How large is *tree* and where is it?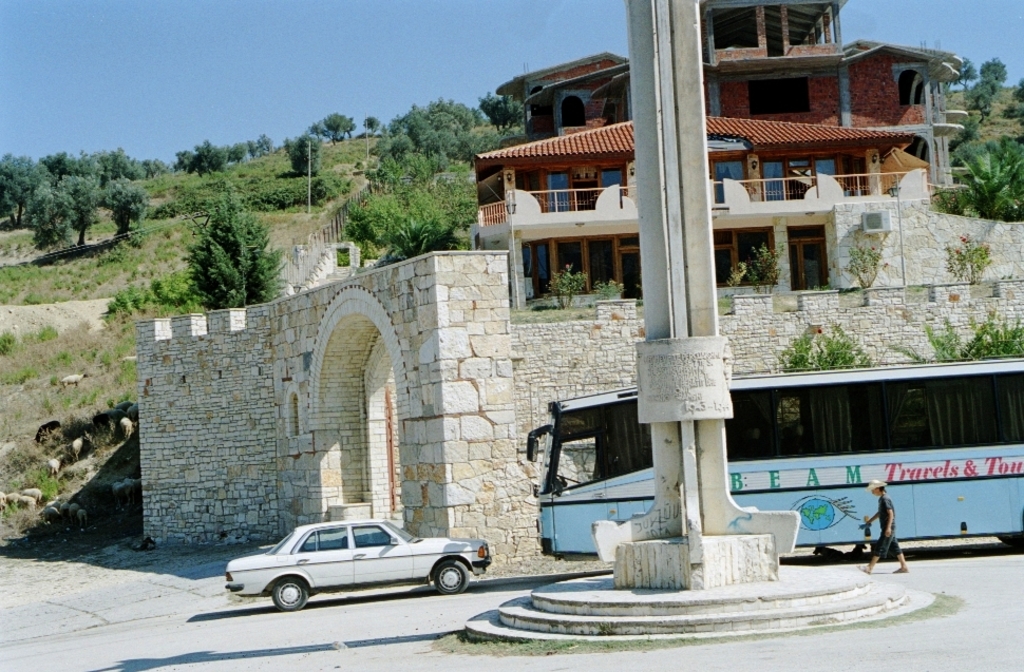
Bounding box: 300:103:356:133.
